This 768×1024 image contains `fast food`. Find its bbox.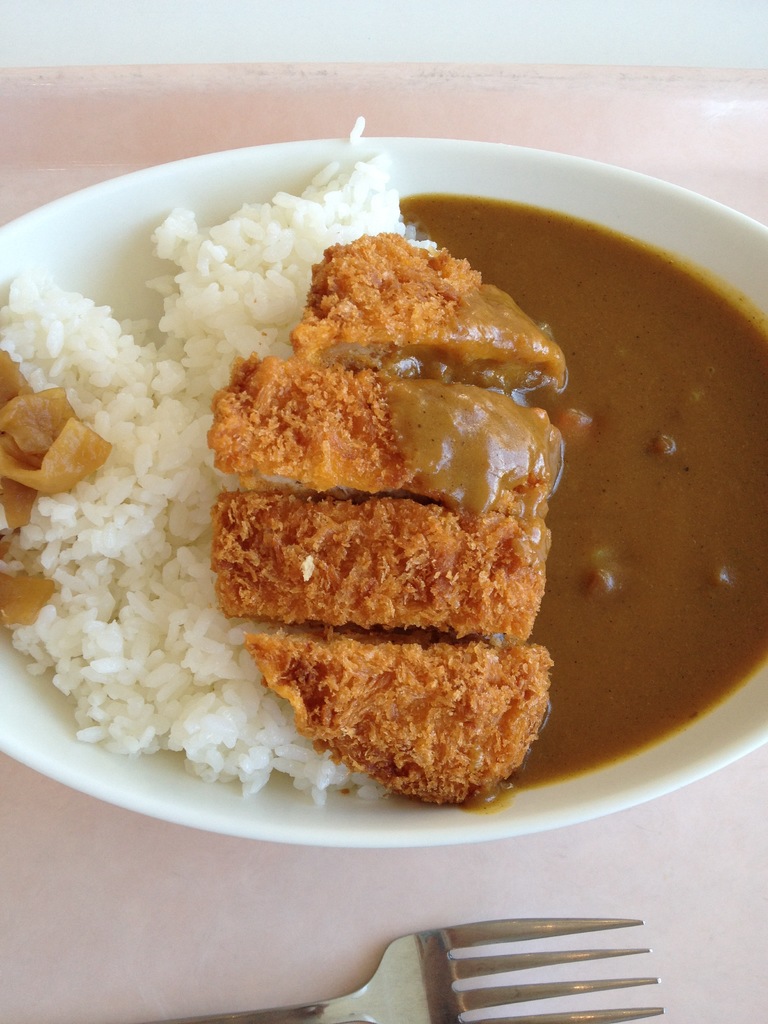
crop(241, 631, 559, 792).
